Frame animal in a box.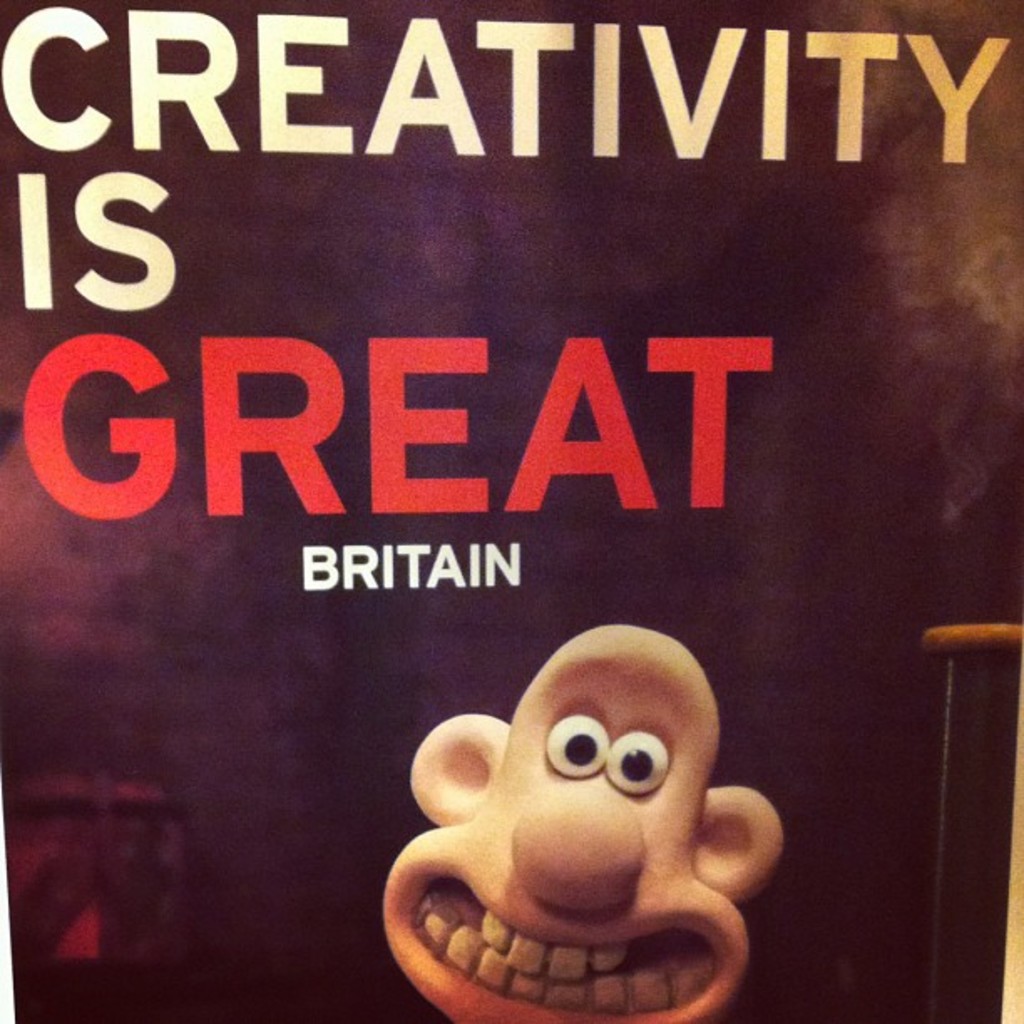
378 629 788 1022.
